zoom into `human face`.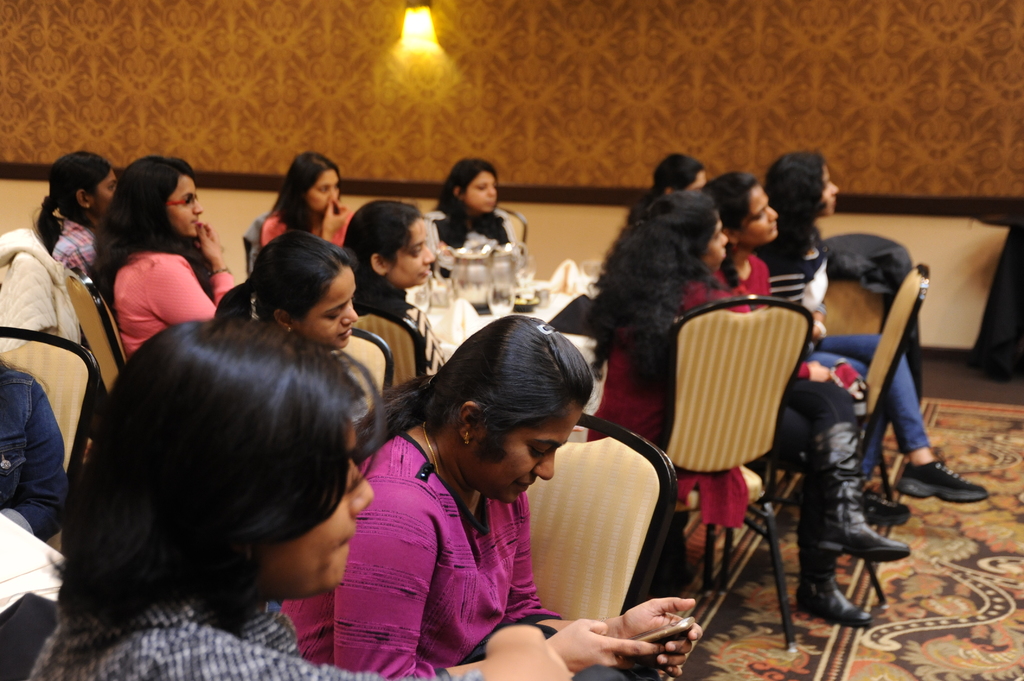
Zoom target: (x1=248, y1=417, x2=381, y2=597).
